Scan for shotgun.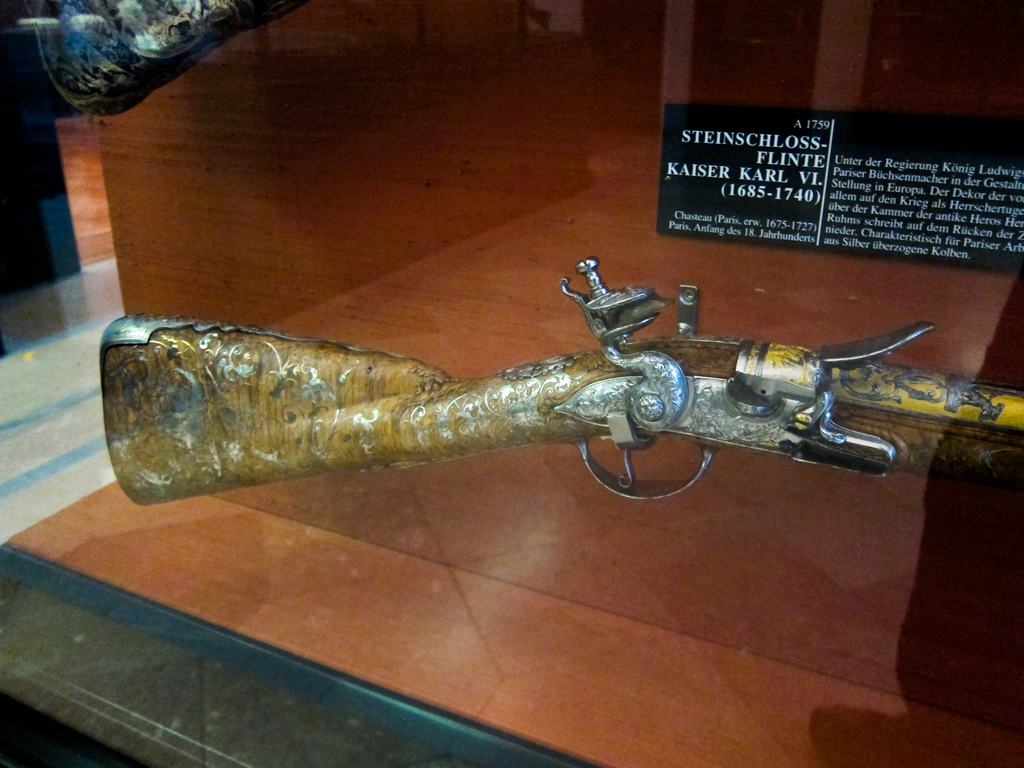
Scan result: [136, 295, 977, 524].
